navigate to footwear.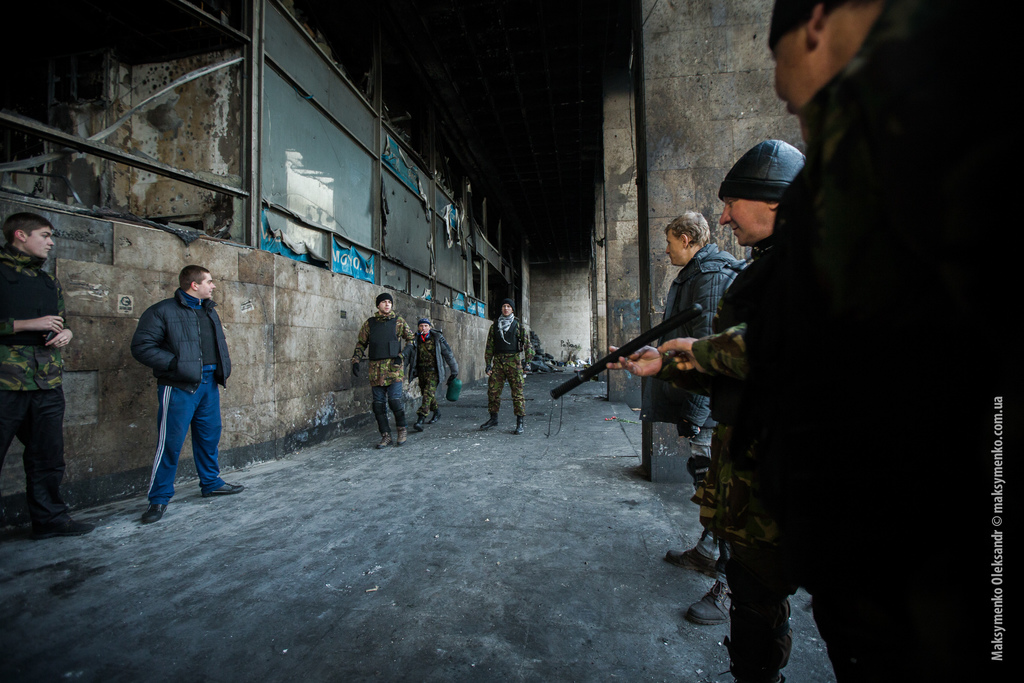
Navigation target: [398, 422, 407, 447].
